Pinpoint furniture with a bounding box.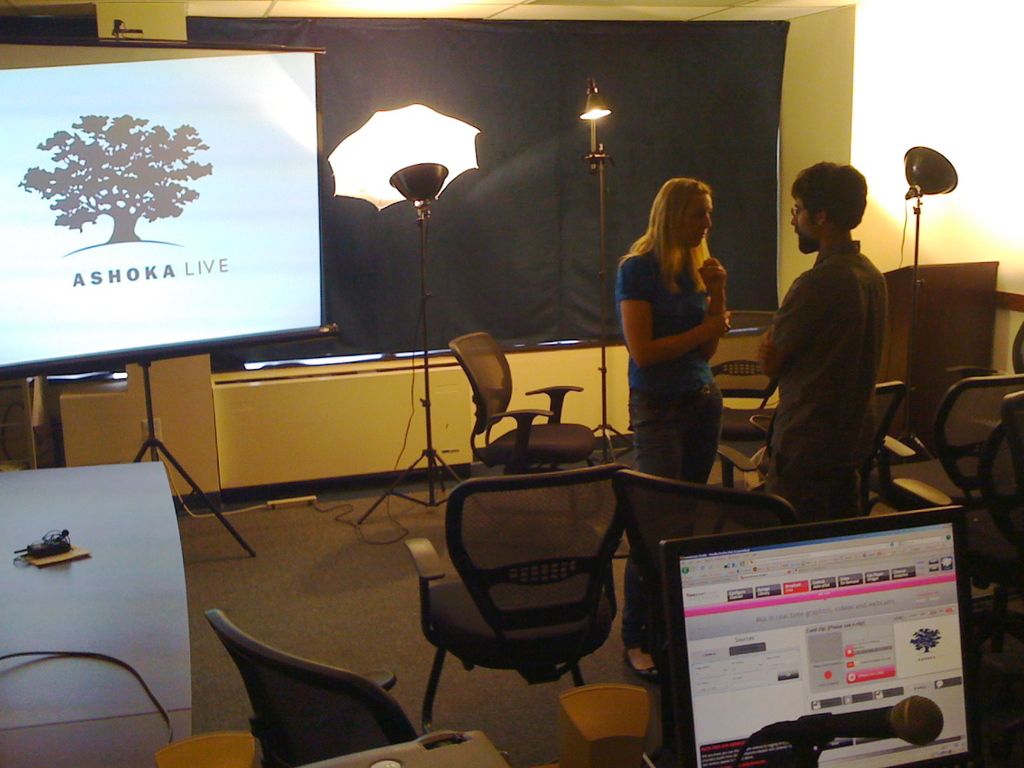
bbox=(713, 378, 918, 519).
